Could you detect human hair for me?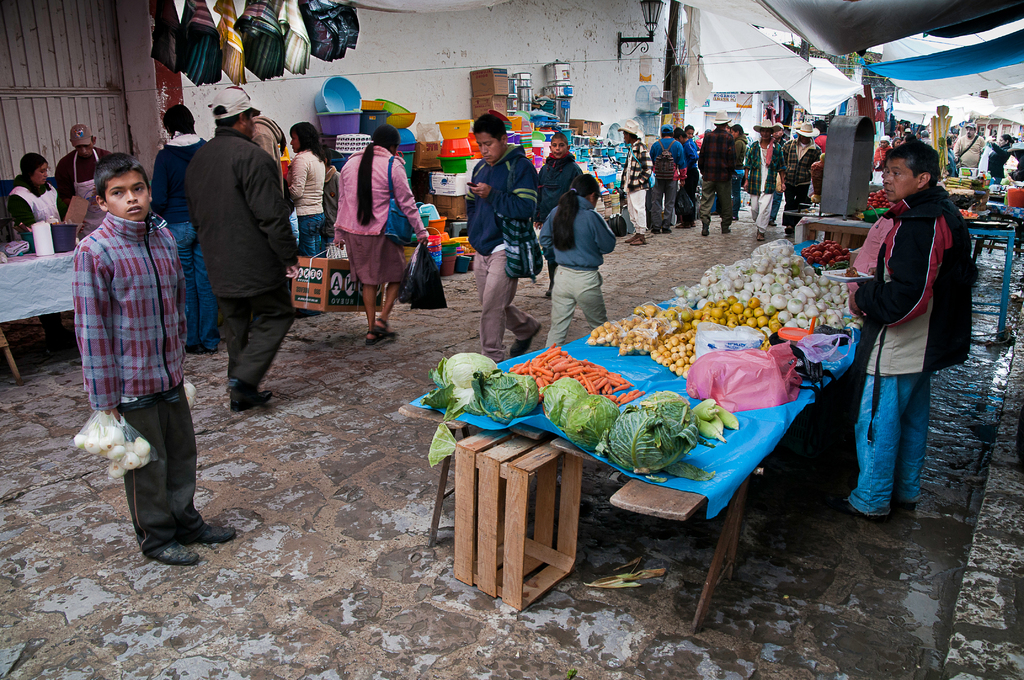
Detection result: <bbox>661, 128, 675, 139</bbox>.
